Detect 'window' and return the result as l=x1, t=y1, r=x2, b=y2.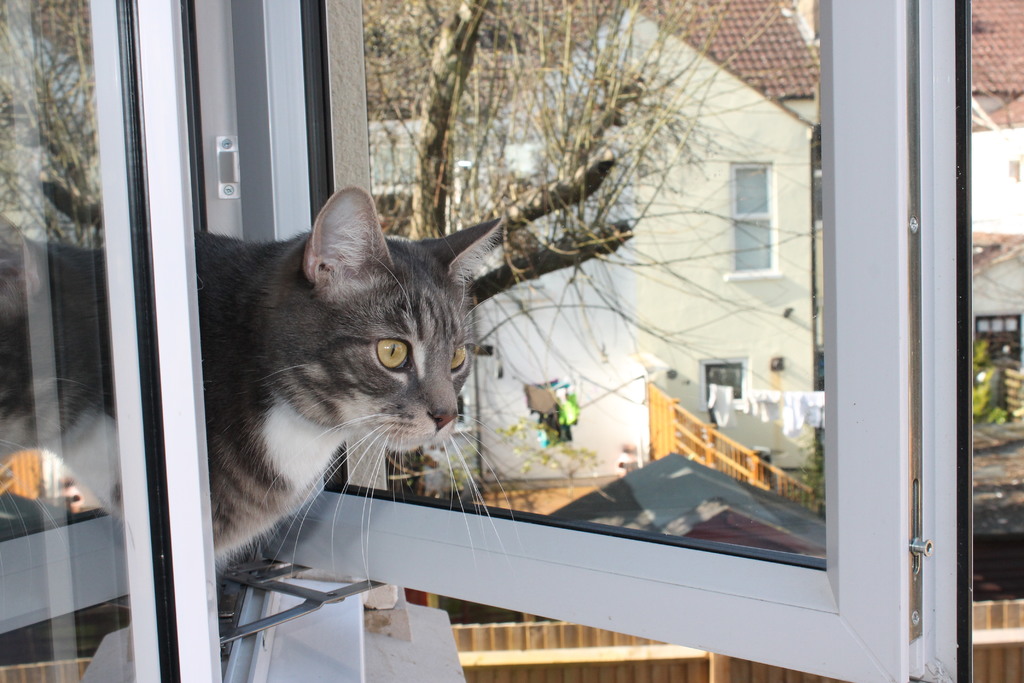
l=732, t=135, r=799, b=282.
